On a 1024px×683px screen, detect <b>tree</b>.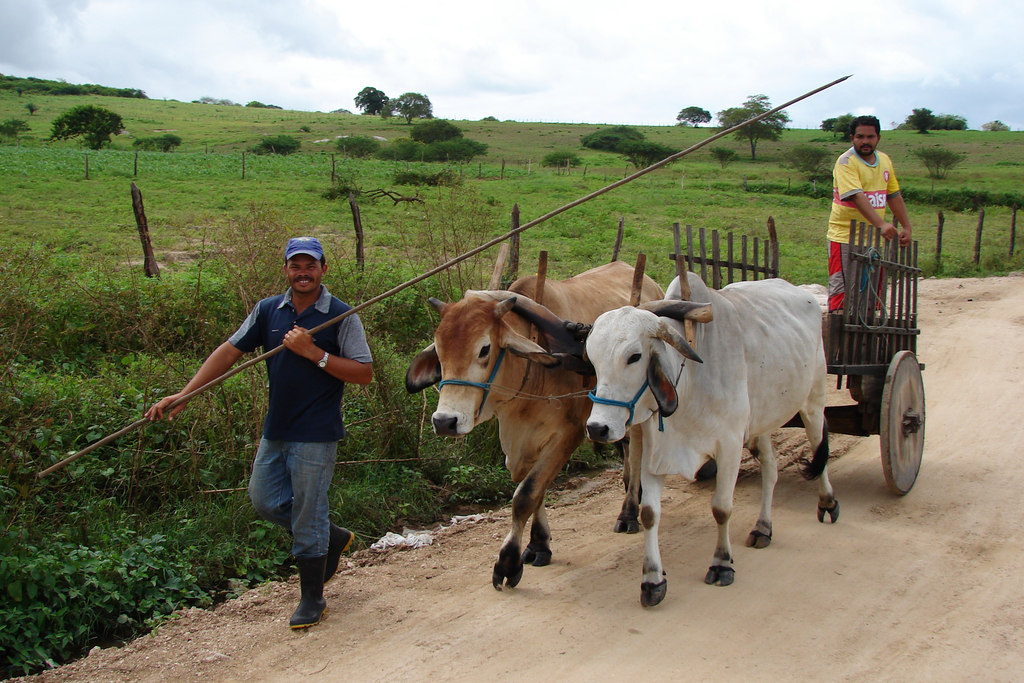
locate(724, 92, 791, 162).
